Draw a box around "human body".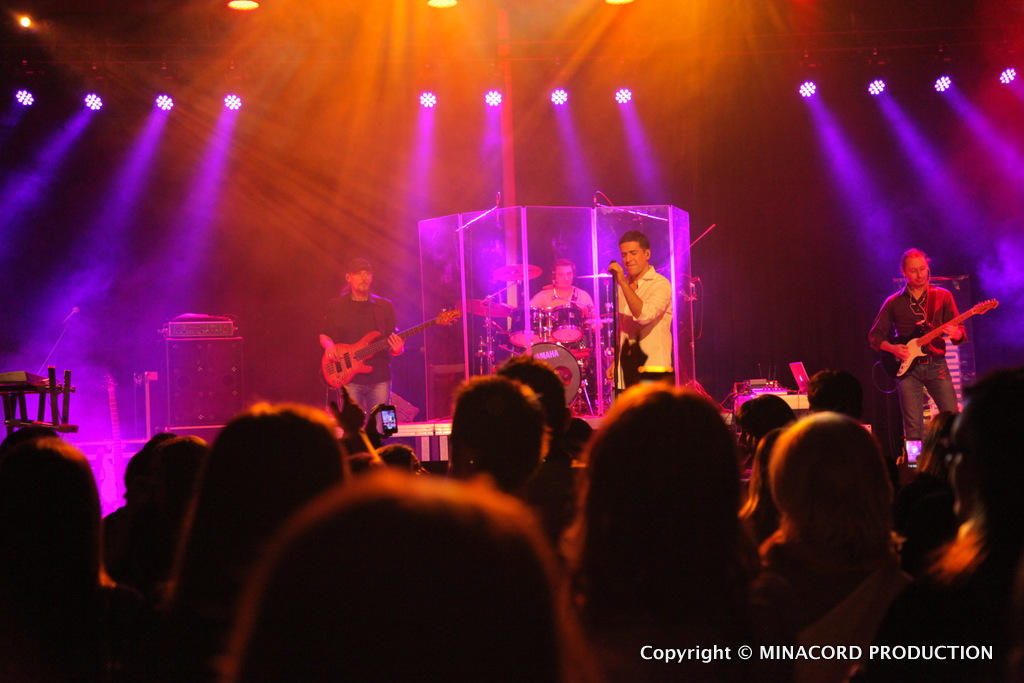
x1=168 y1=399 x2=349 y2=622.
